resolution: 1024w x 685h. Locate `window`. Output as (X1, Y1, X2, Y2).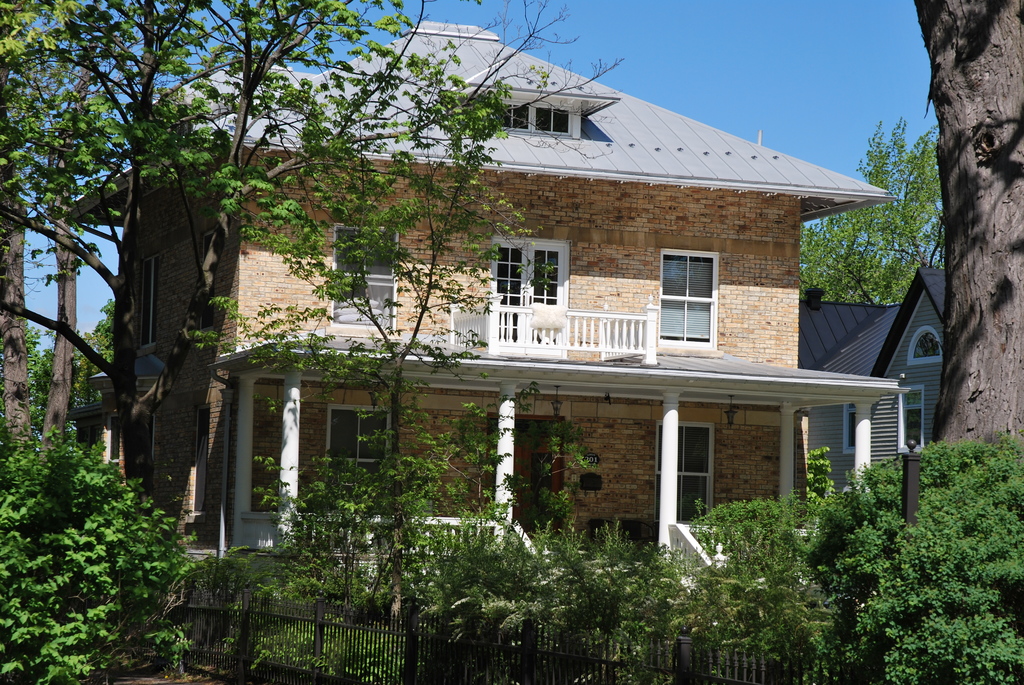
(139, 256, 157, 345).
